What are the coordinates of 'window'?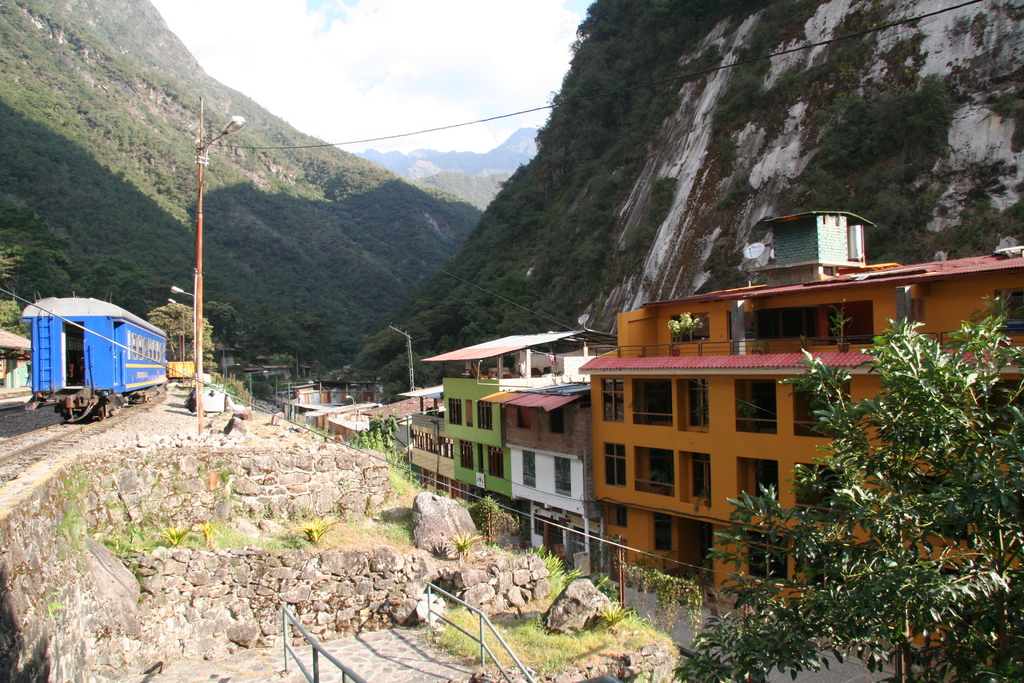
522 449 536 489.
